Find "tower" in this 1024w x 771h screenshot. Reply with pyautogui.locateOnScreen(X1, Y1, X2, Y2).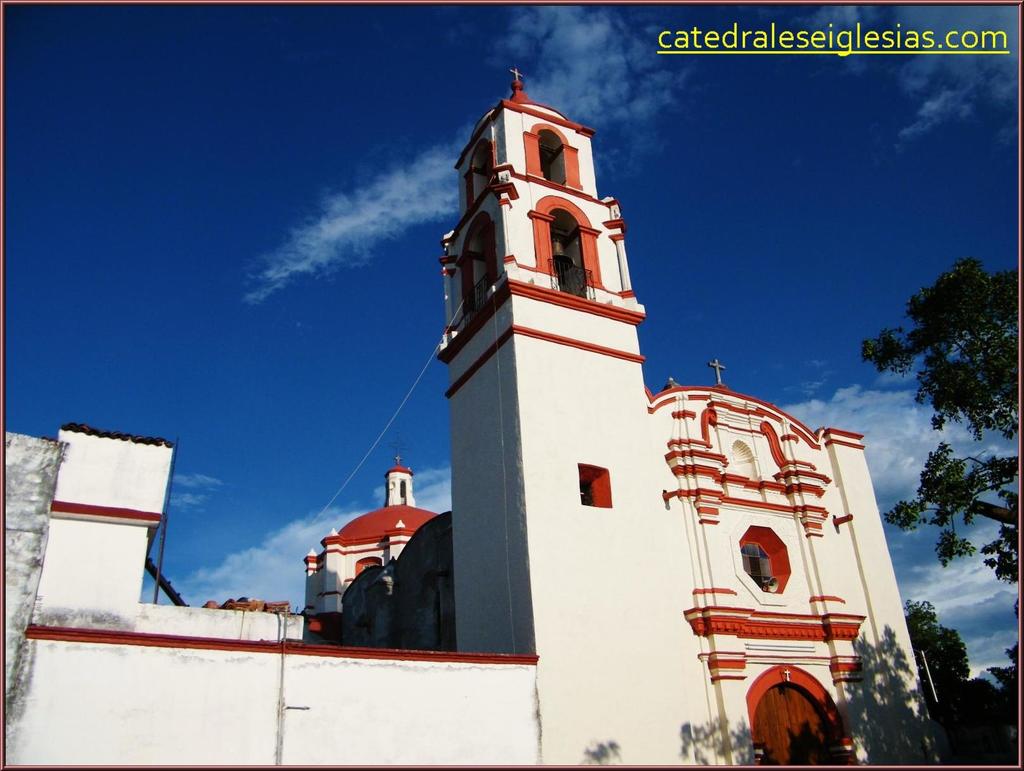
pyautogui.locateOnScreen(389, 48, 668, 440).
